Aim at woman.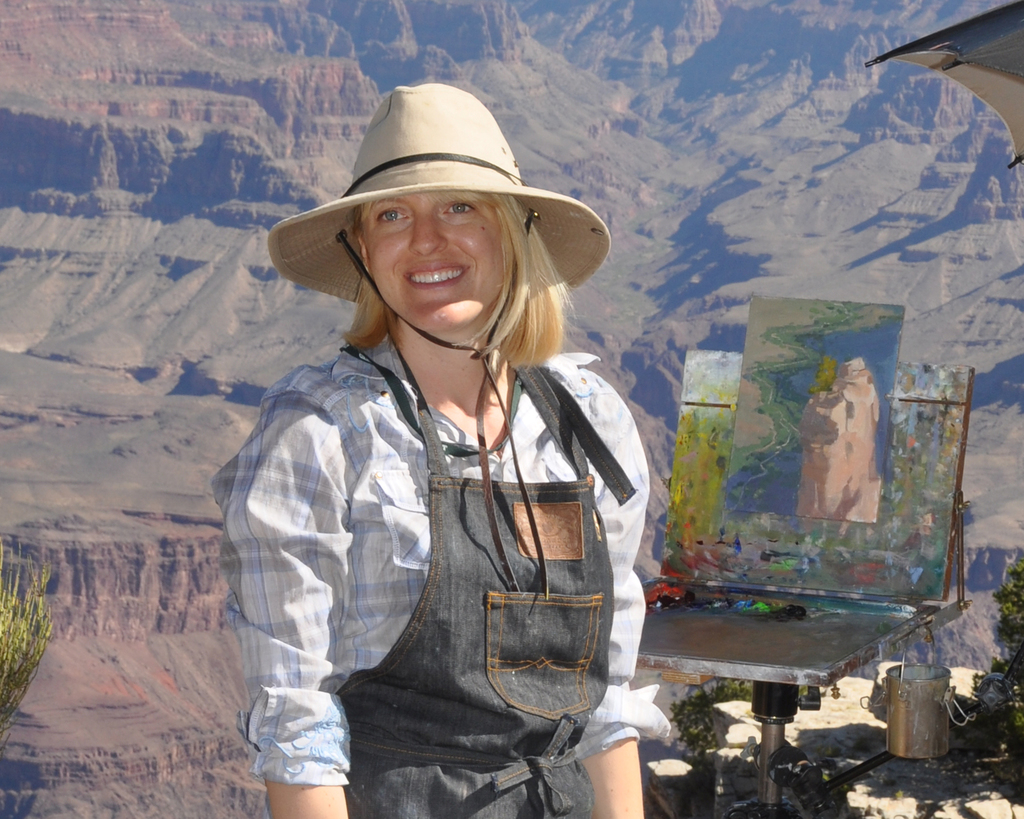
Aimed at 202:94:697:818.
